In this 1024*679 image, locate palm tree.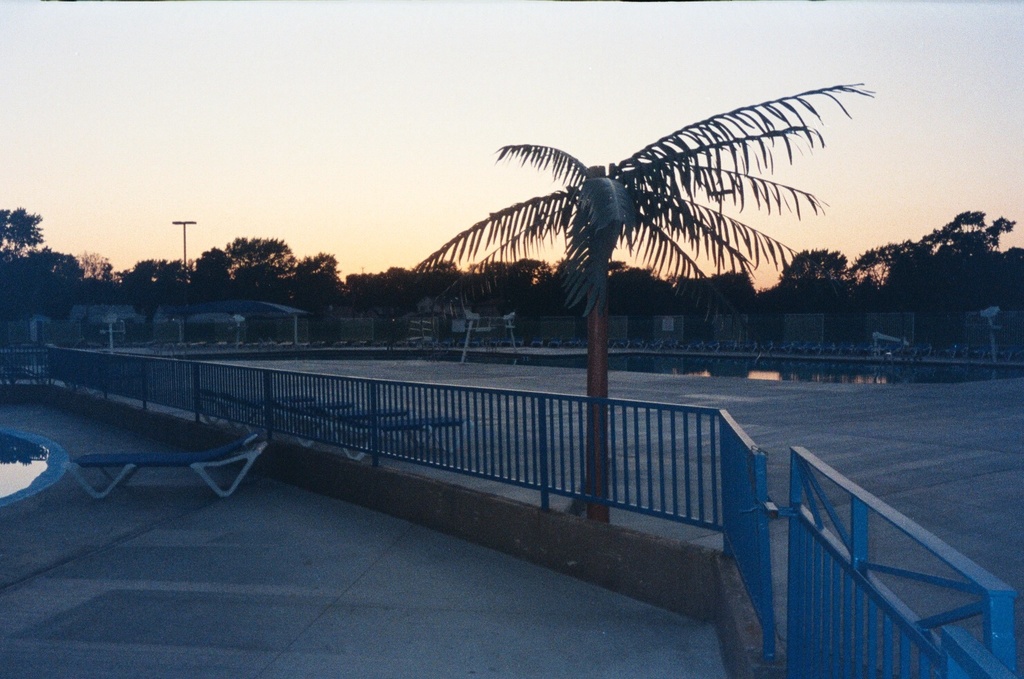
Bounding box: {"left": 404, "top": 264, "right": 456, "bottom": 313}.
